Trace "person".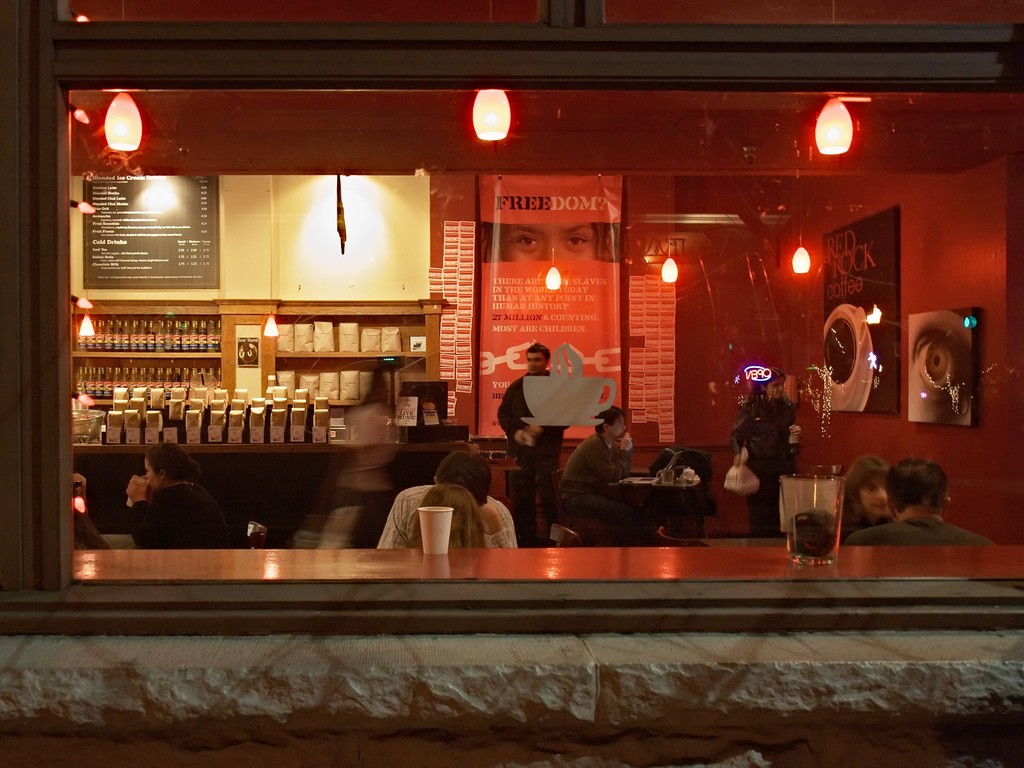
Traced to [376,450,521,550].
